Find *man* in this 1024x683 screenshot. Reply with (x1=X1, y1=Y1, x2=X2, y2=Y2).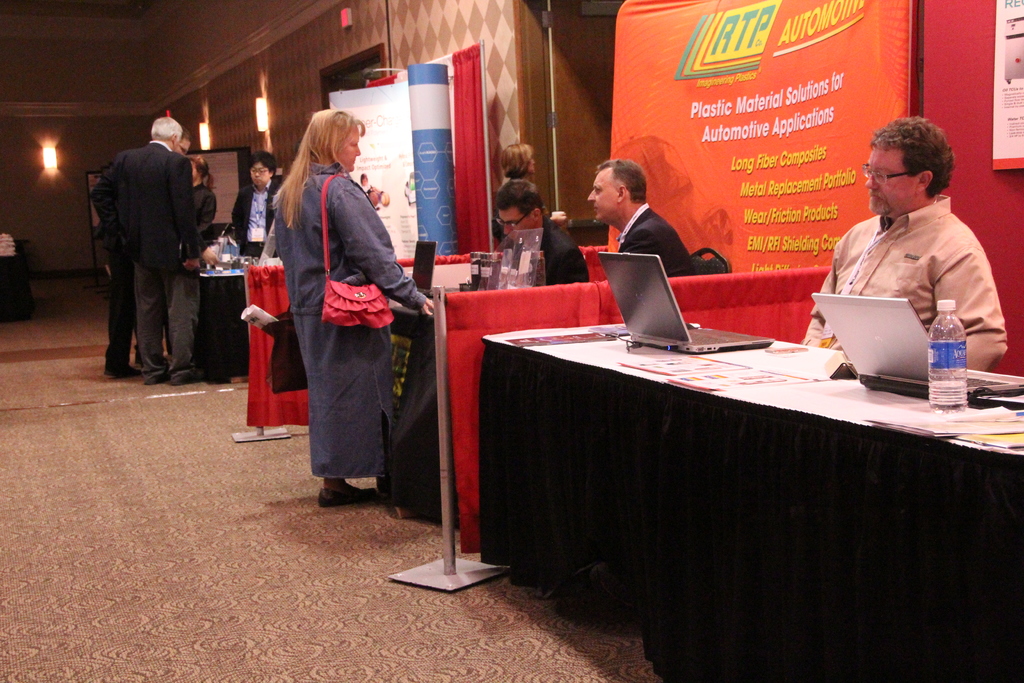
(x1=802, y1=110, x2=1012, y2=375).
